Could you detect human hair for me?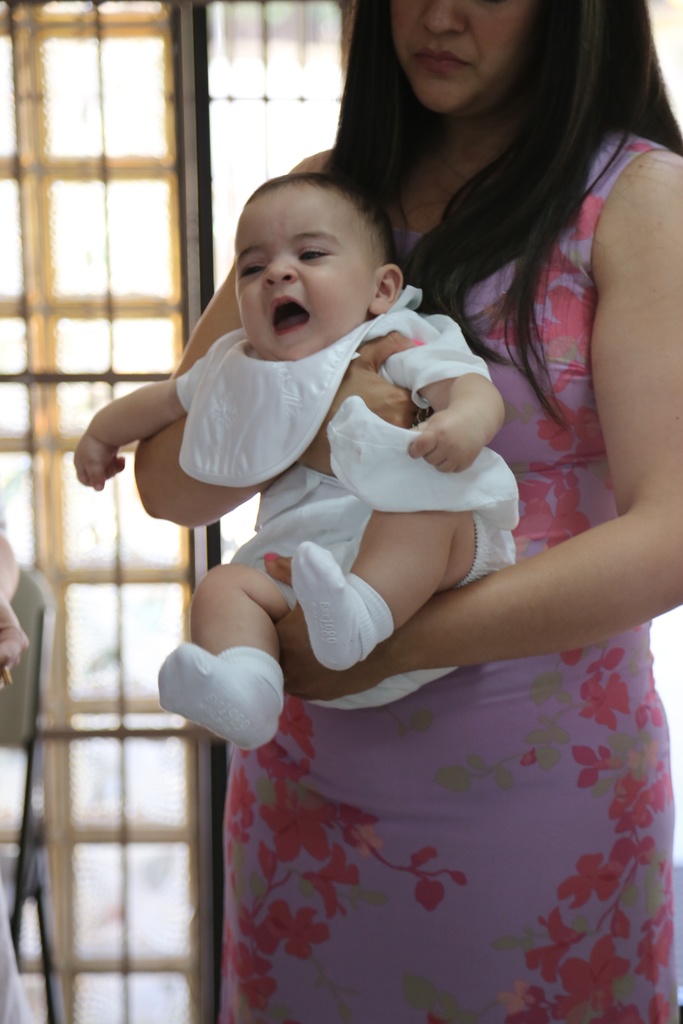
Detection result: (243,172,399,261).
